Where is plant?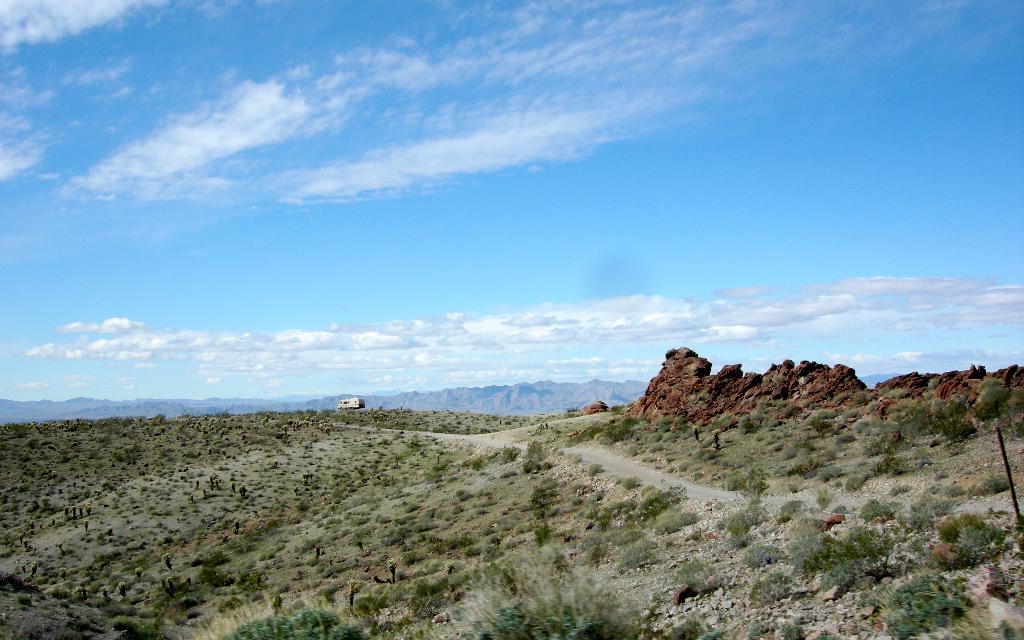
(866,391,874,400).
